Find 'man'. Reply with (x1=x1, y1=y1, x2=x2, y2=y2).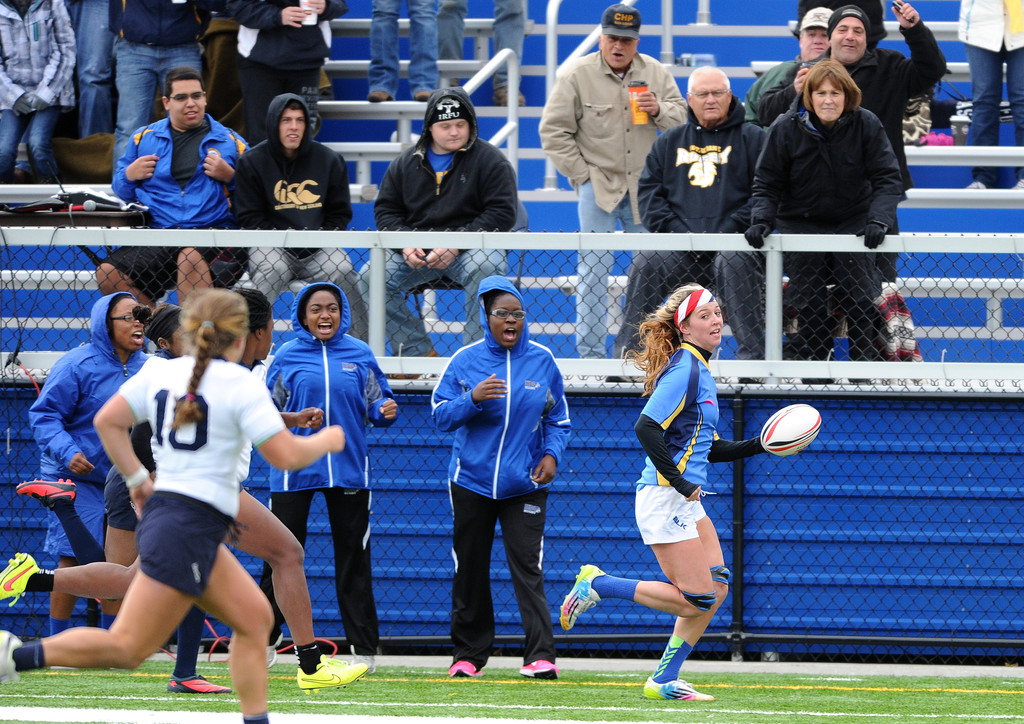
(x1=431, y1=0, x2=529, y2=108).
